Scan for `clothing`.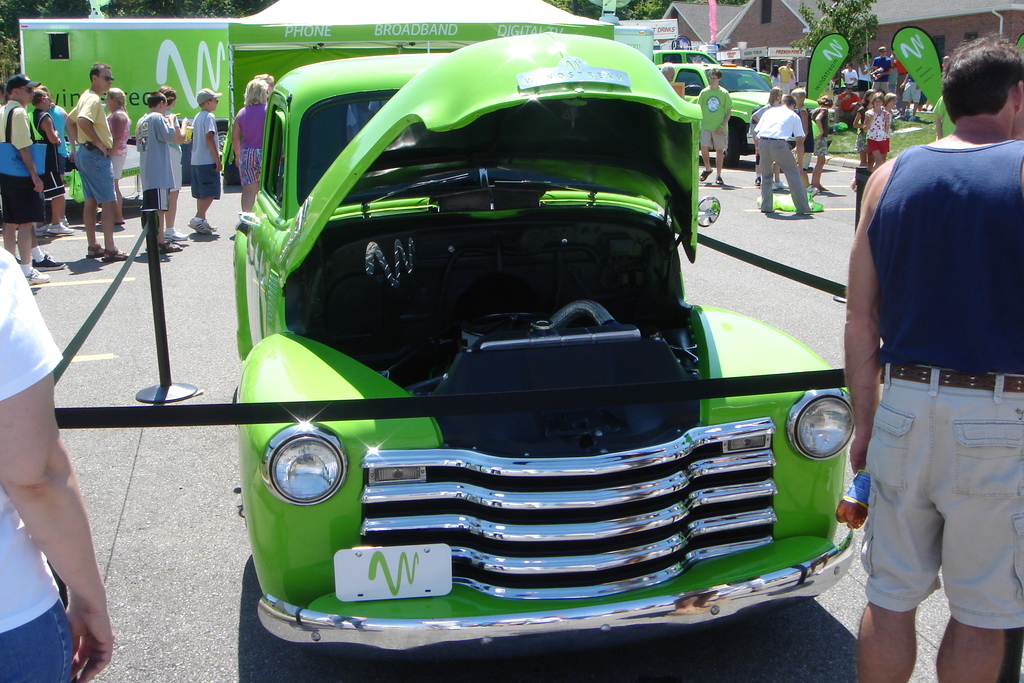
Scan result: x1=766, y1=68, x2=777, y2=93.
